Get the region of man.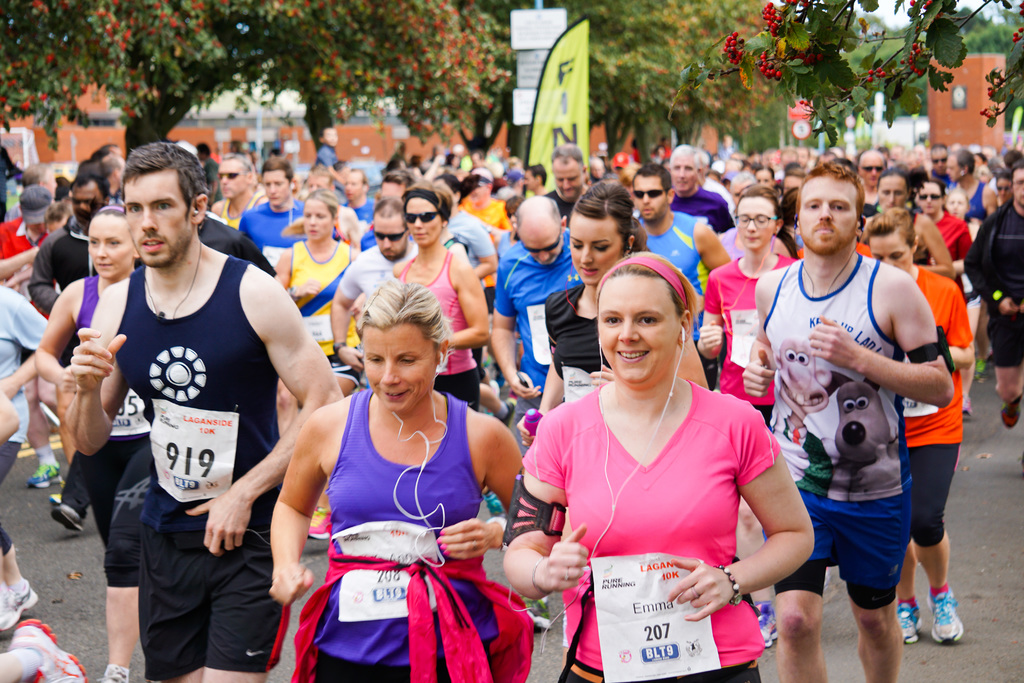
x1=740, y1=163, x2=955, y2=682.
